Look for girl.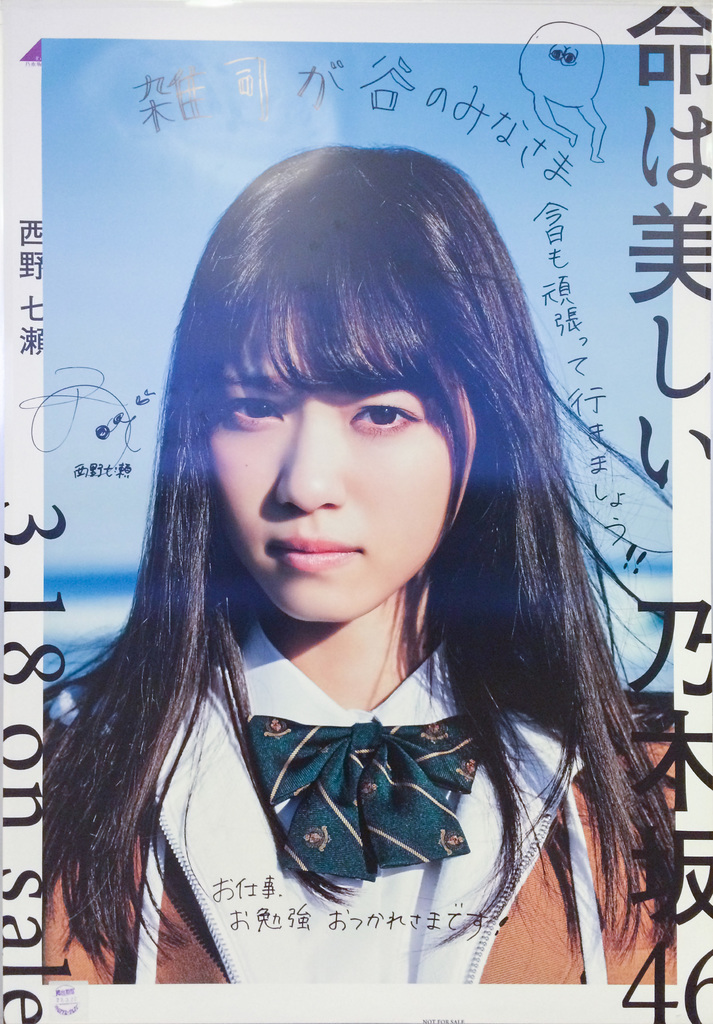
Found: <region>42, 143, 671, 990</region>.
